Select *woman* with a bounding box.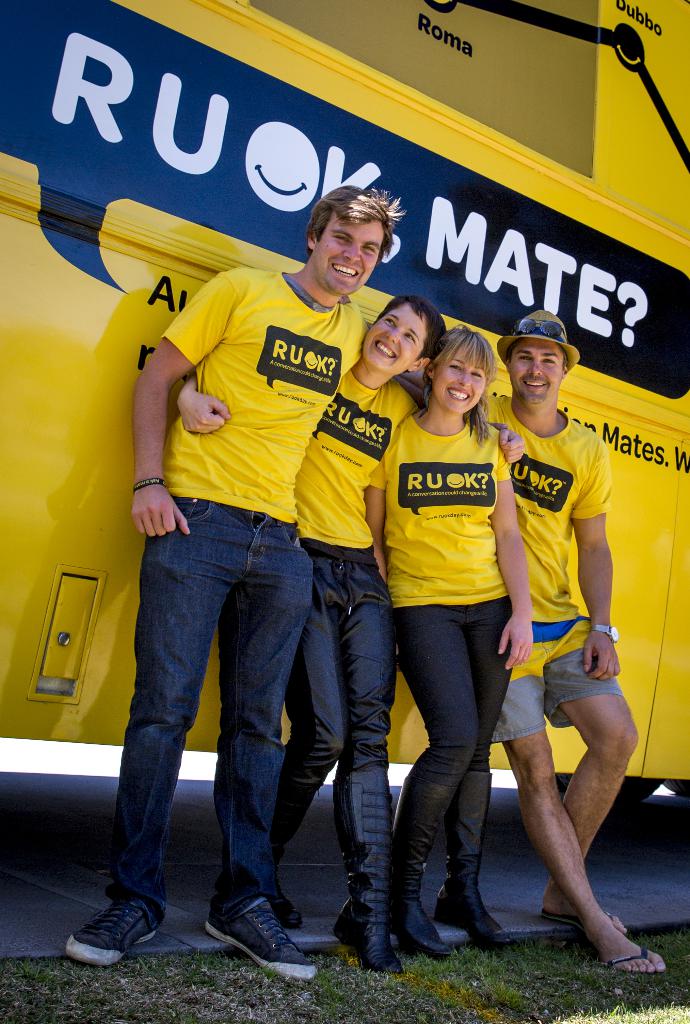
[left=379, top=312, right=577, bottom=970].
